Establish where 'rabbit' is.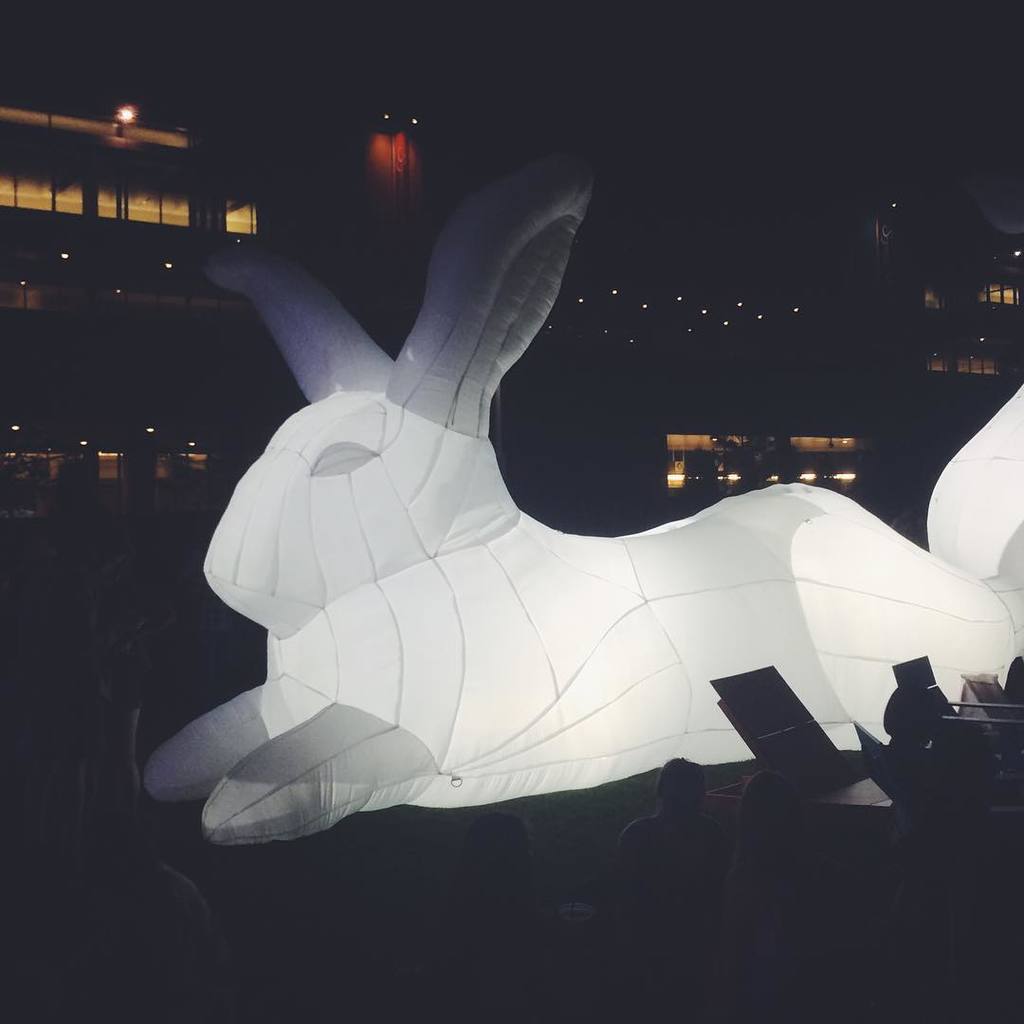
Established at select_region(132, 157, 1023, 843).
